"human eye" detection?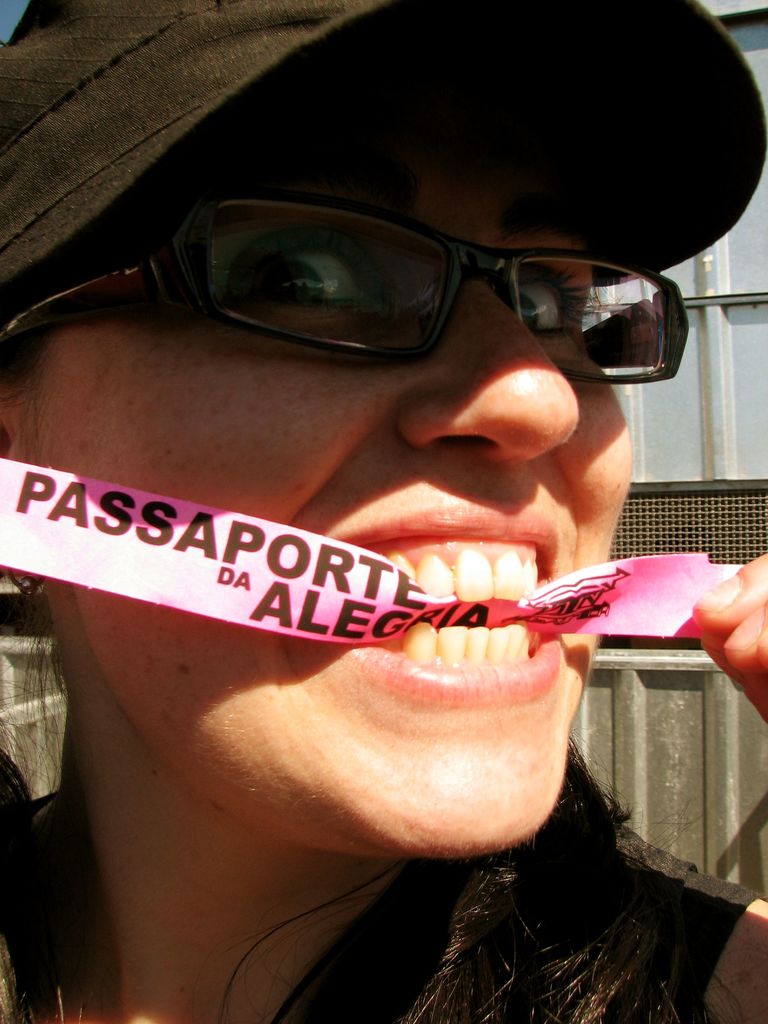
bbox=[203, 238, 399, 313]
